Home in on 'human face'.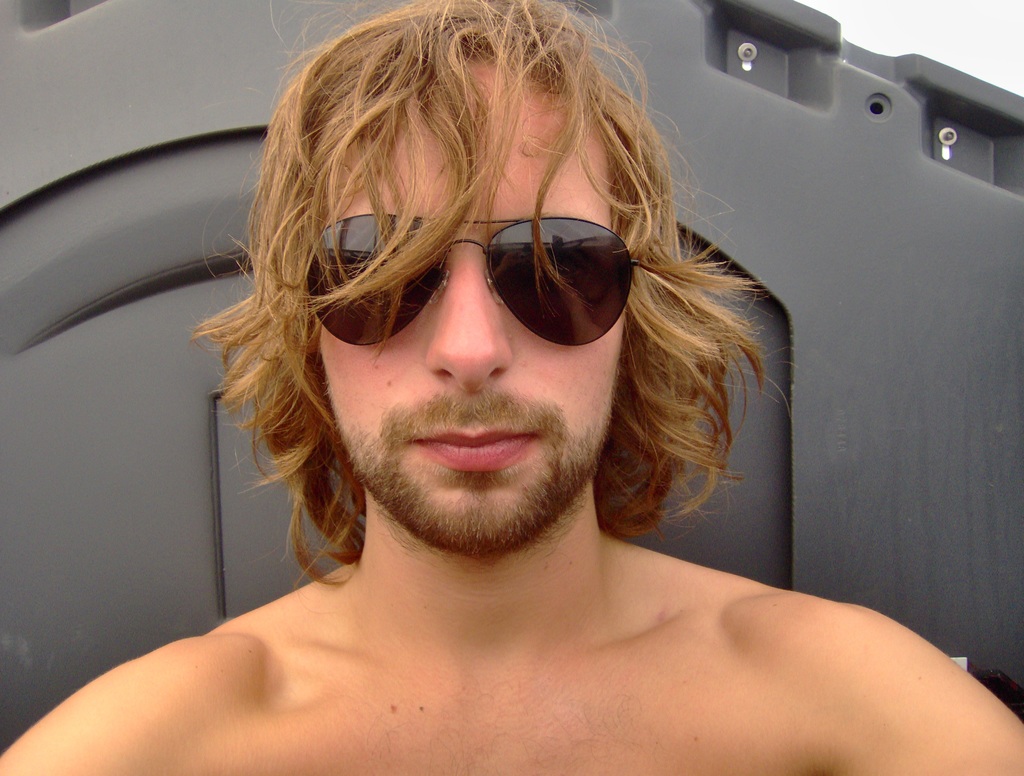
Homed in at (left=314, top=58, right=638, bottom=552).
